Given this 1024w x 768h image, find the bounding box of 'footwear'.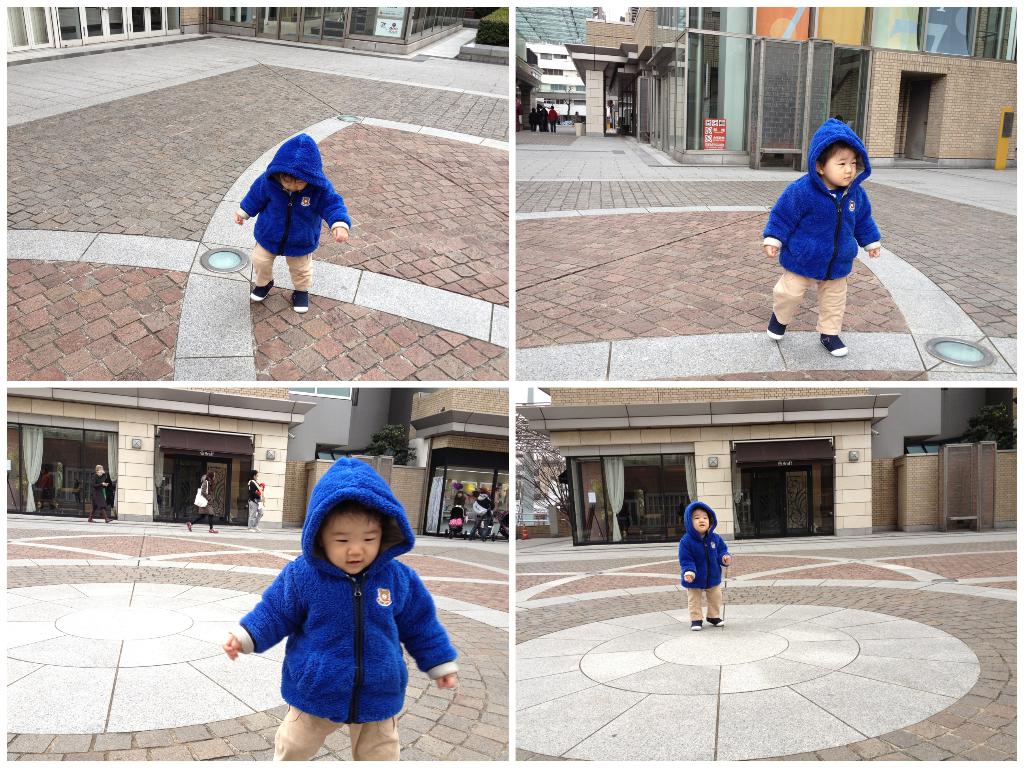
bbox=(765, 311, 790, 337).
